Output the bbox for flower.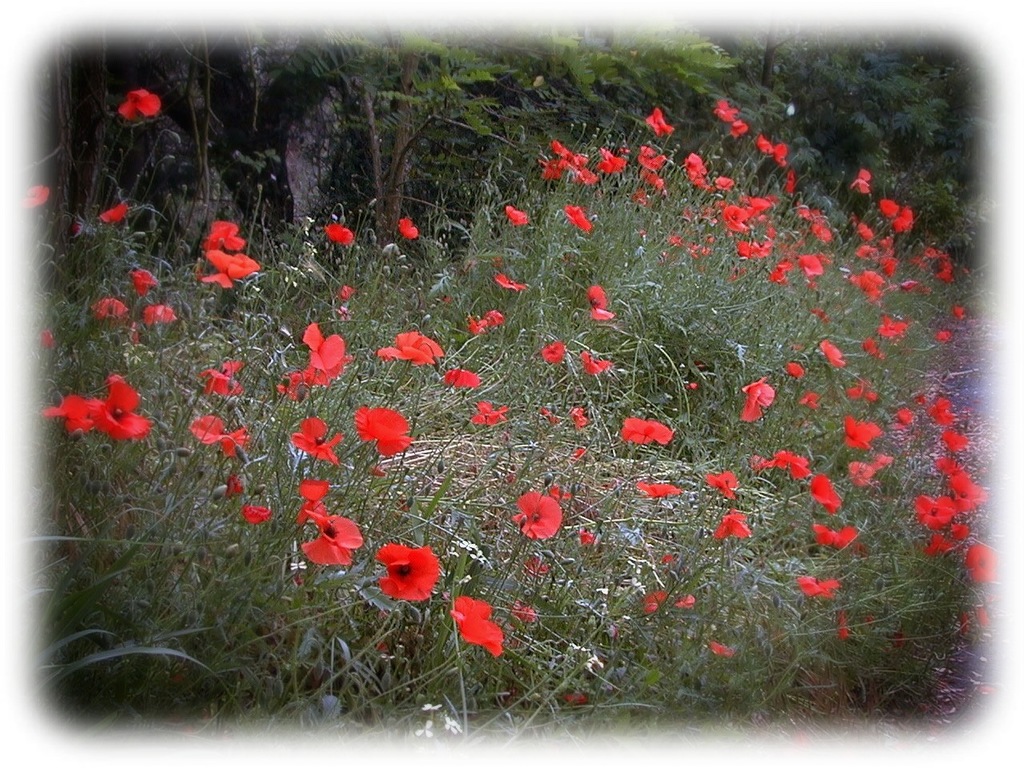
left=763, top=446, right=803, bottom=474.
